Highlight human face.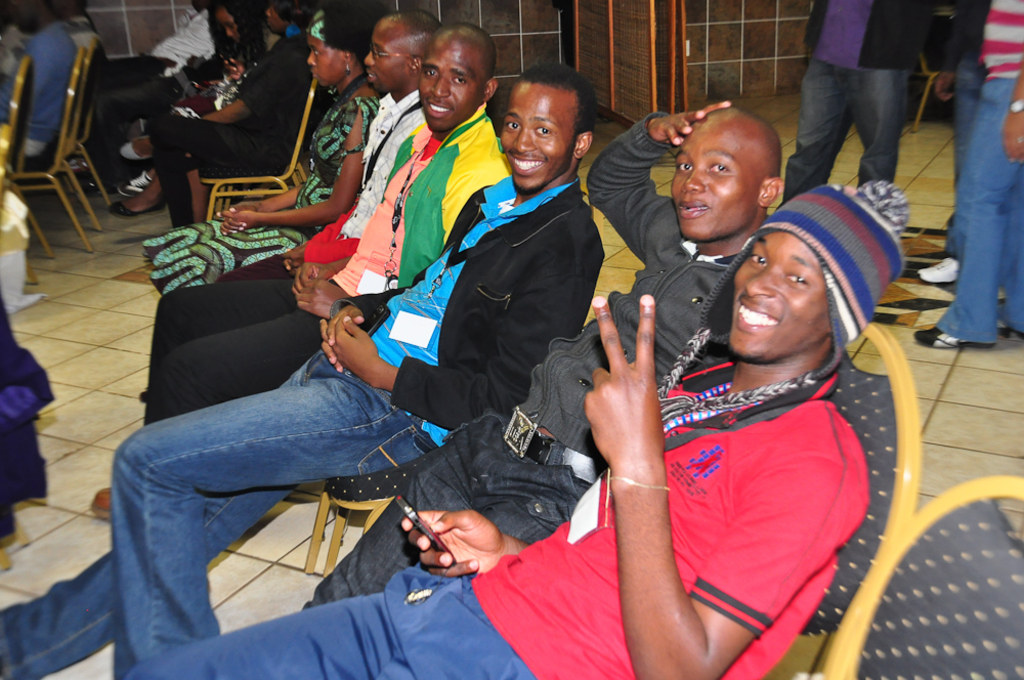
Highlighted region: rect(306, 38, 343, 83).
